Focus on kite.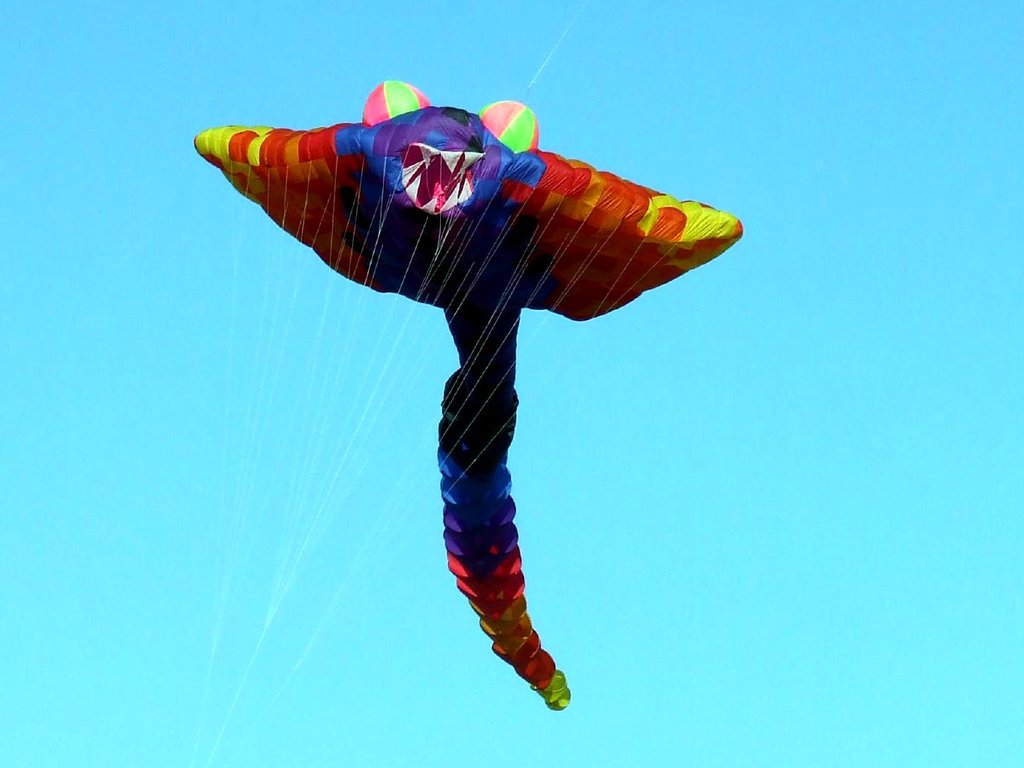
Focused at bbox=(190, 76, 744, 714).
